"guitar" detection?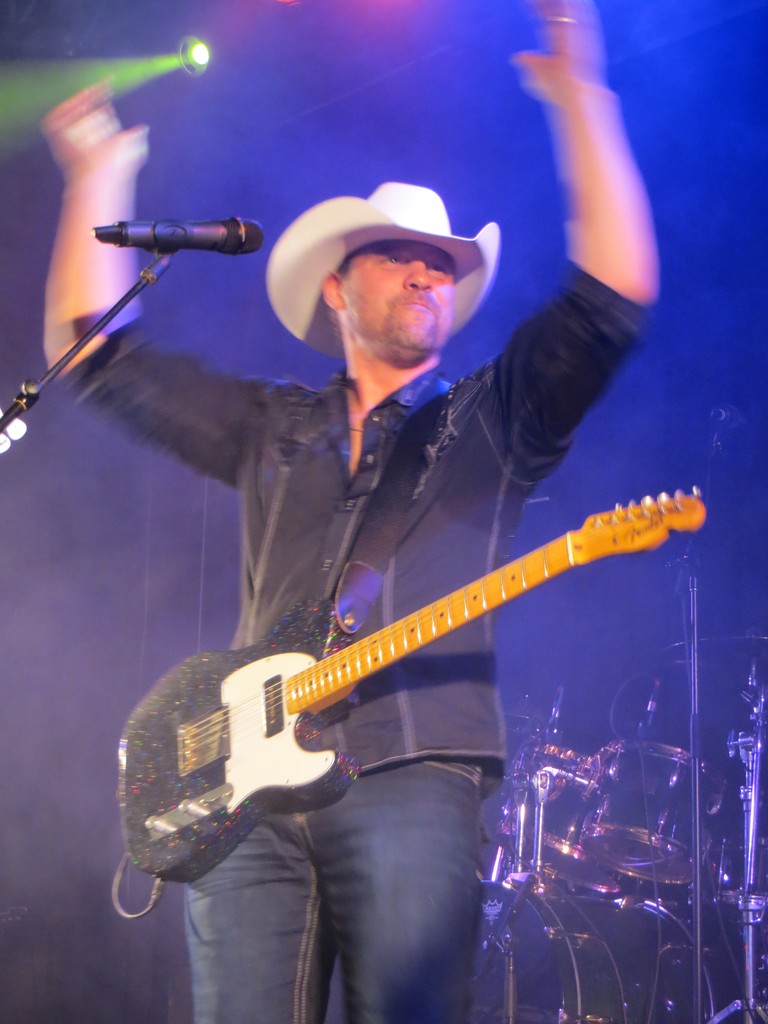
109, 461, 689, 888
